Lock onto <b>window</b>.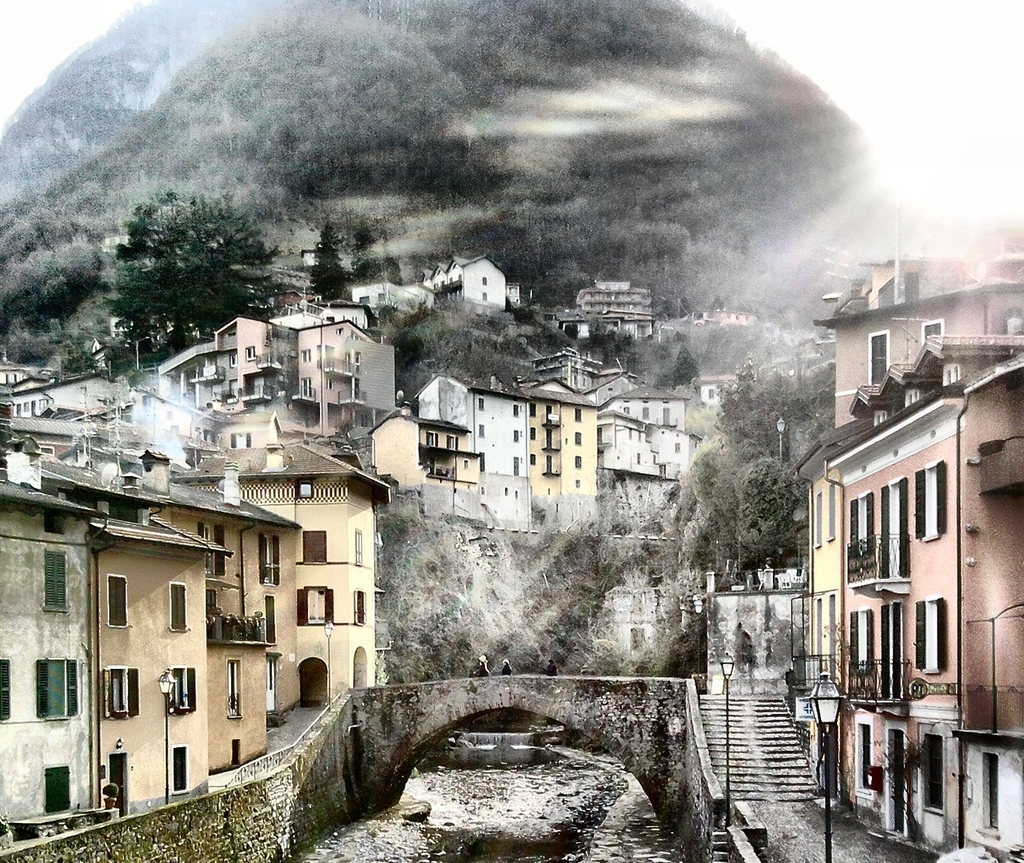
Locked: x1=920 y1=599 x2=945 y2=678.
